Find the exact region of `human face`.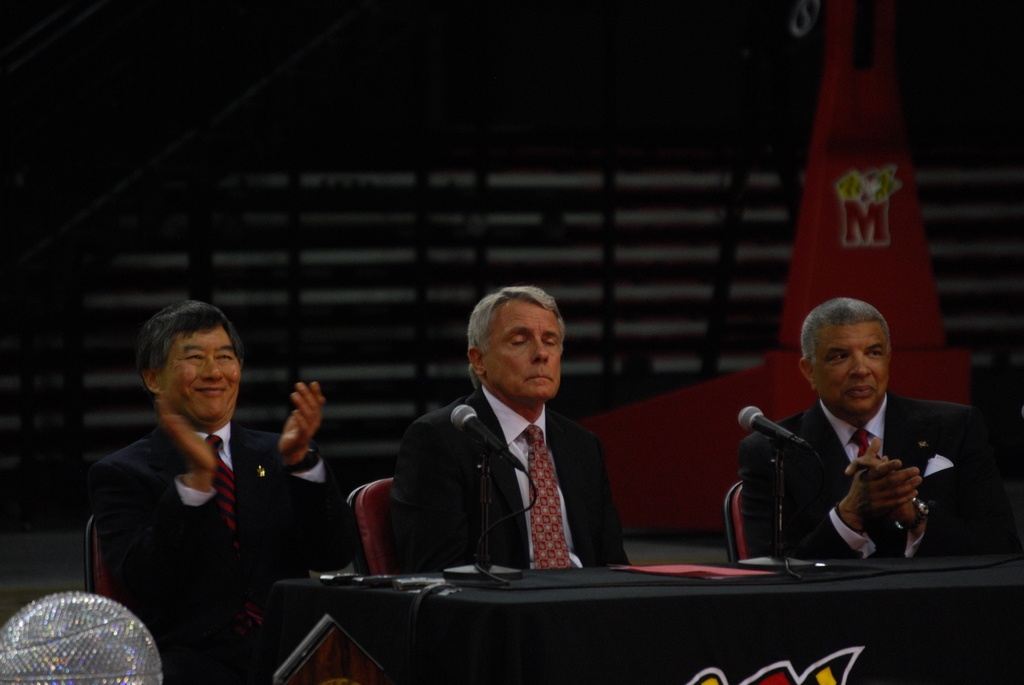
Exact region: (810, 315, 886, 413).
